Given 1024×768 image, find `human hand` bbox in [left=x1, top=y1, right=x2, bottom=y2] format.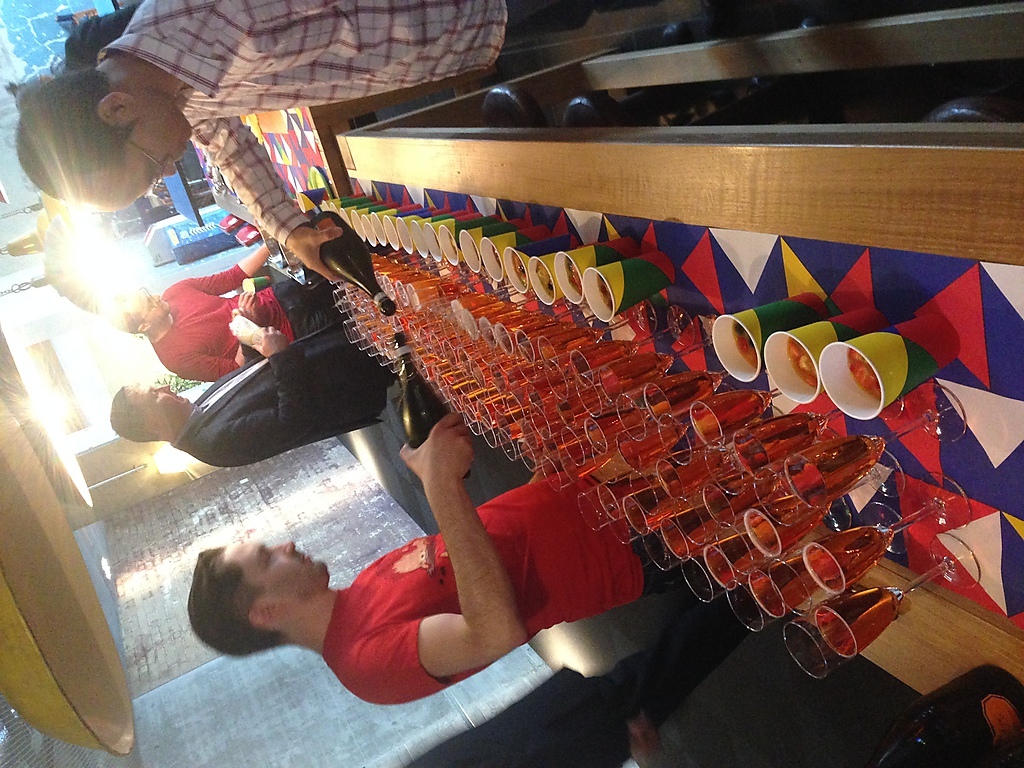
[left=251, top=325, right=288, bottom=361].
